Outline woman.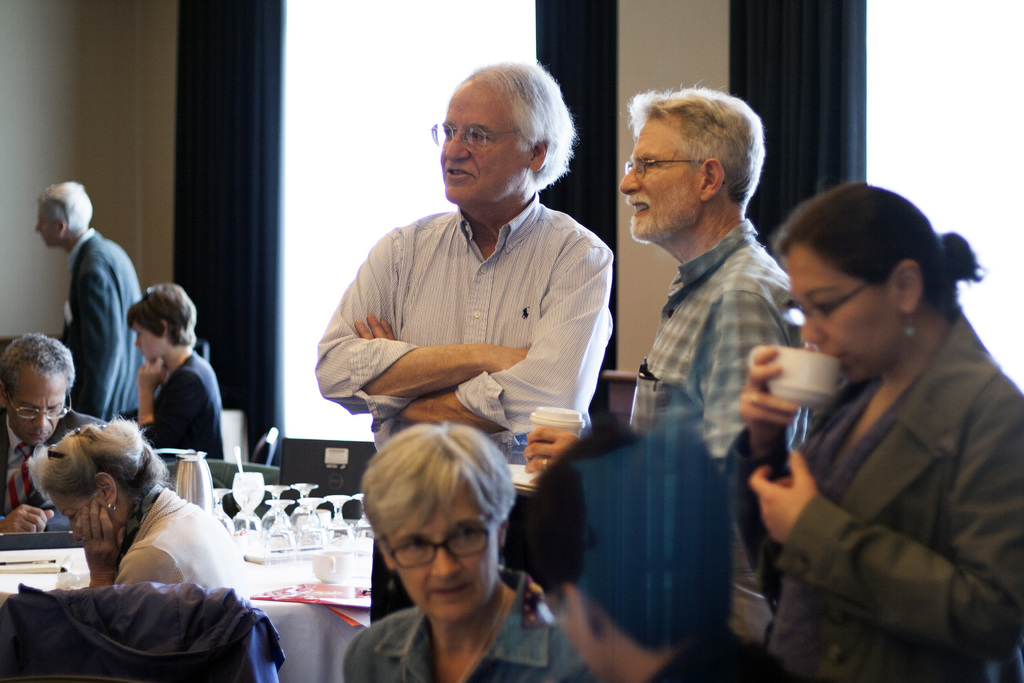
Outline: detection(724, 185, 1023, 682).
